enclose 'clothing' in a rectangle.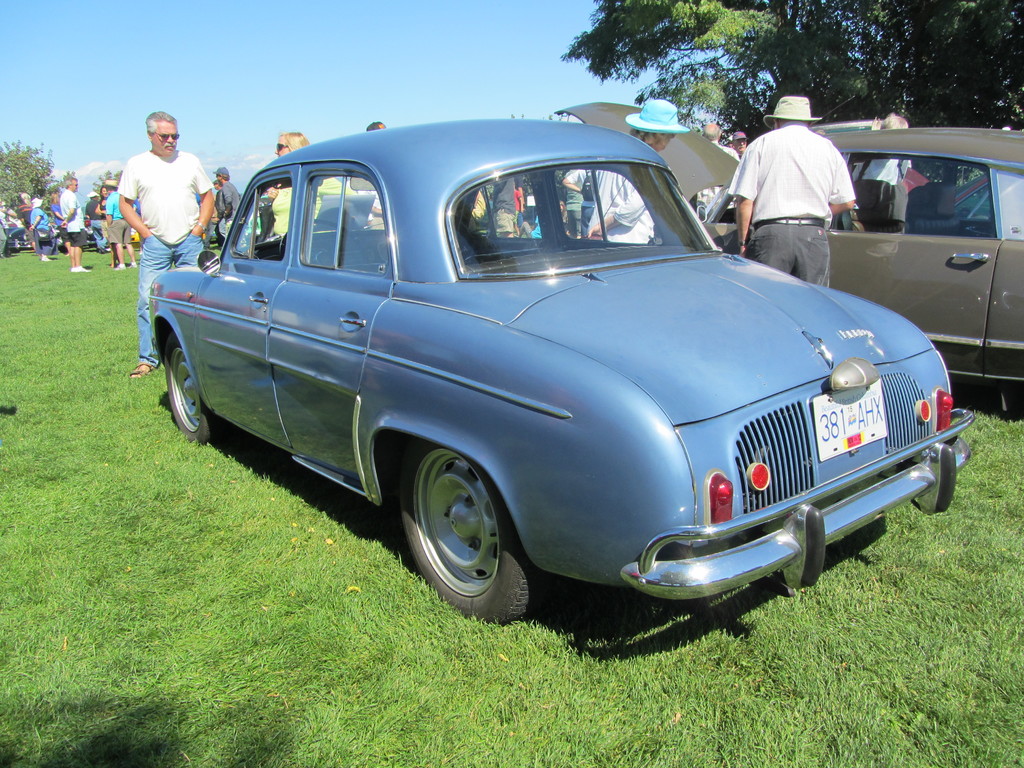
BBox(220, 179, 239, 241).
